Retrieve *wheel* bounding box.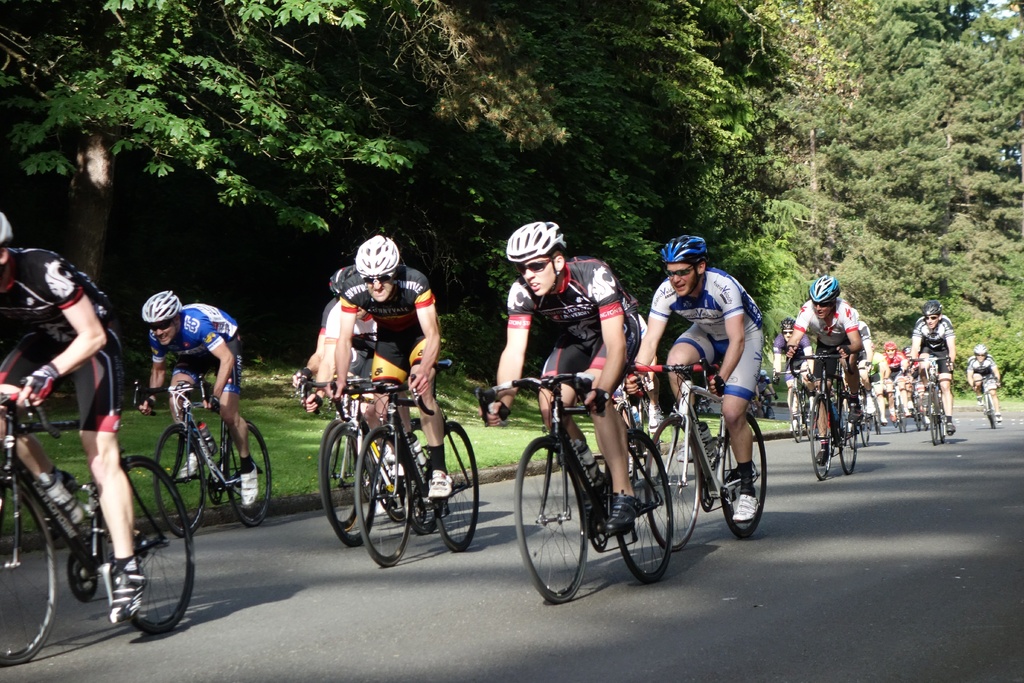
Bounding box: l=641, t=415, r=701, b=553.
